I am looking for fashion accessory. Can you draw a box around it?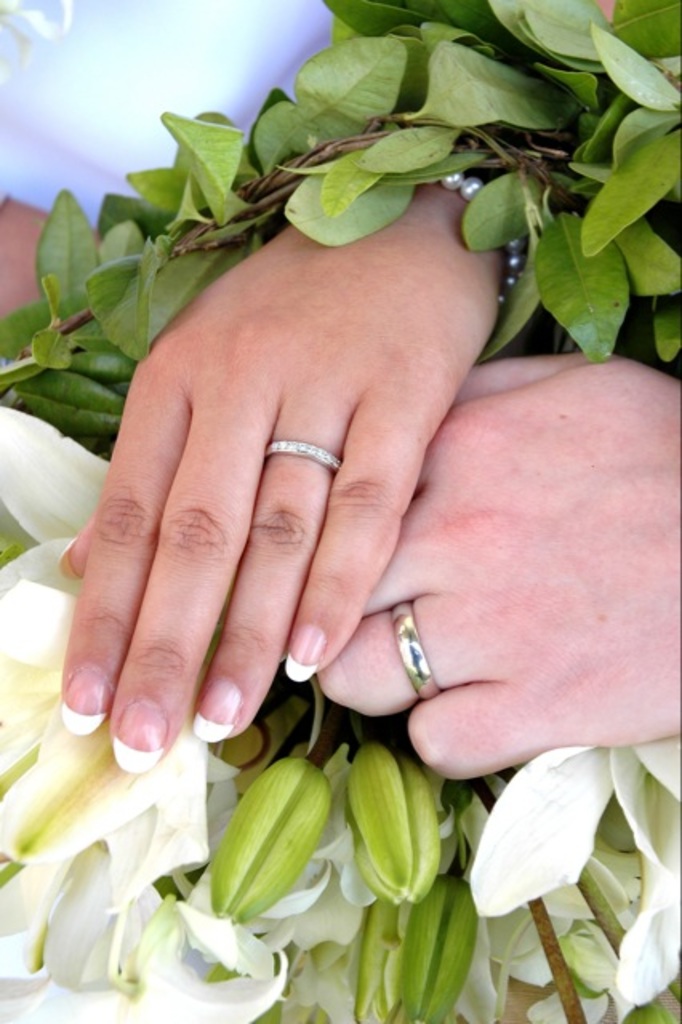
Sure, the bounding box is bbox(387, 598, 450, 694).
